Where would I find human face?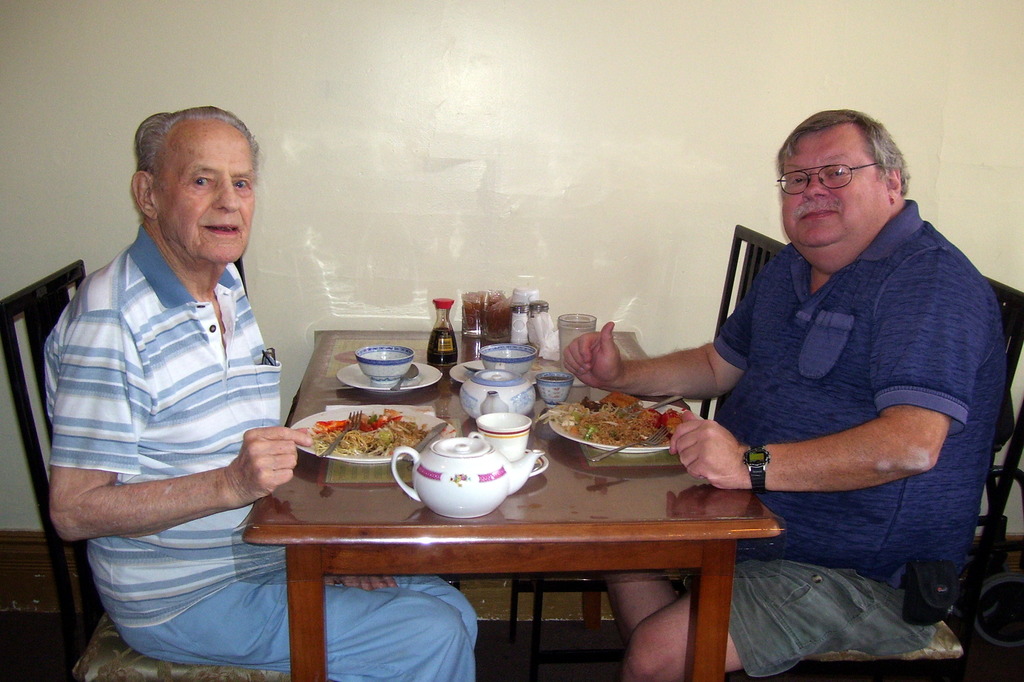
At 781, 128, 890, 261.
